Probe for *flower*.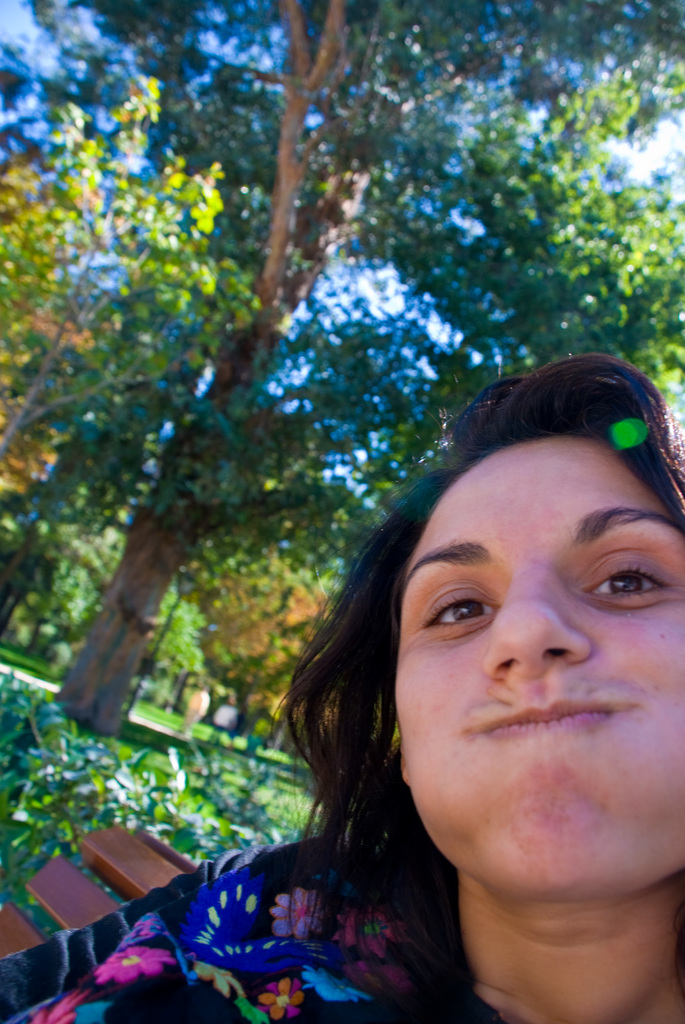
Probe result: x1=196, y1=963, x2=250, y2=1000.
